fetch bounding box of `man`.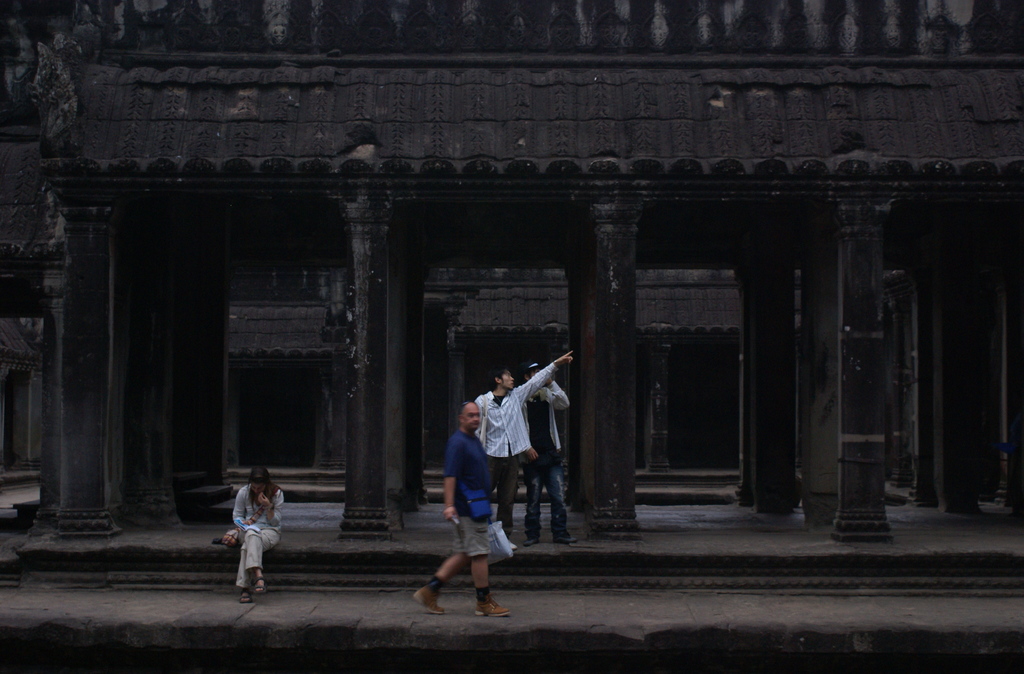
Bbox: left=517, top=359, right=578, bottom=548.
